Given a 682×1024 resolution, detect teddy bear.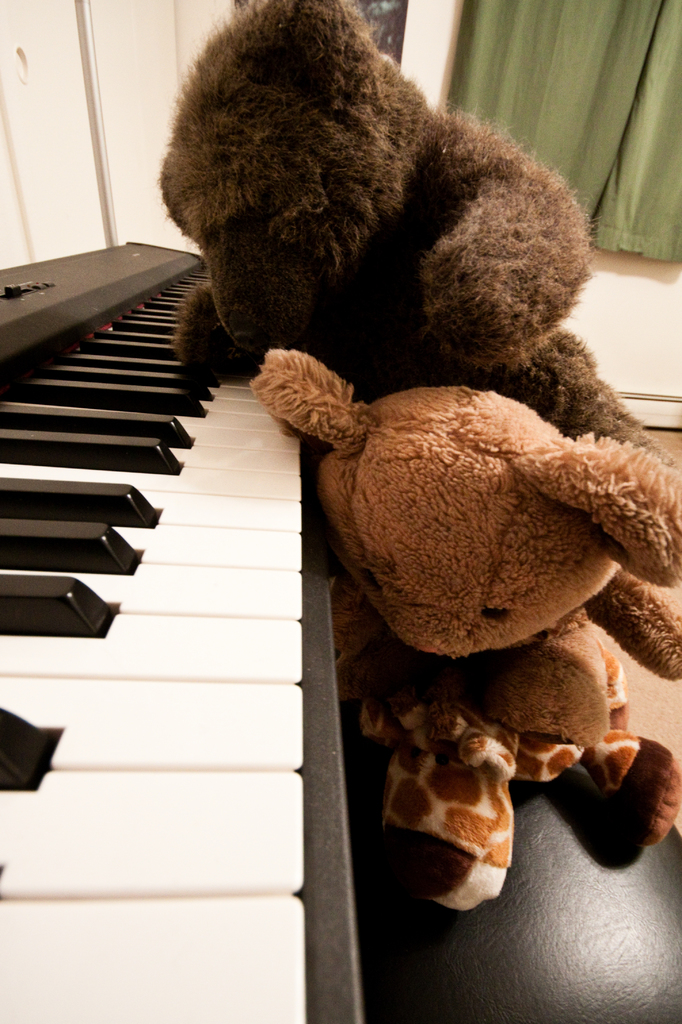
<region>250, 345, 681, 915</region>.
